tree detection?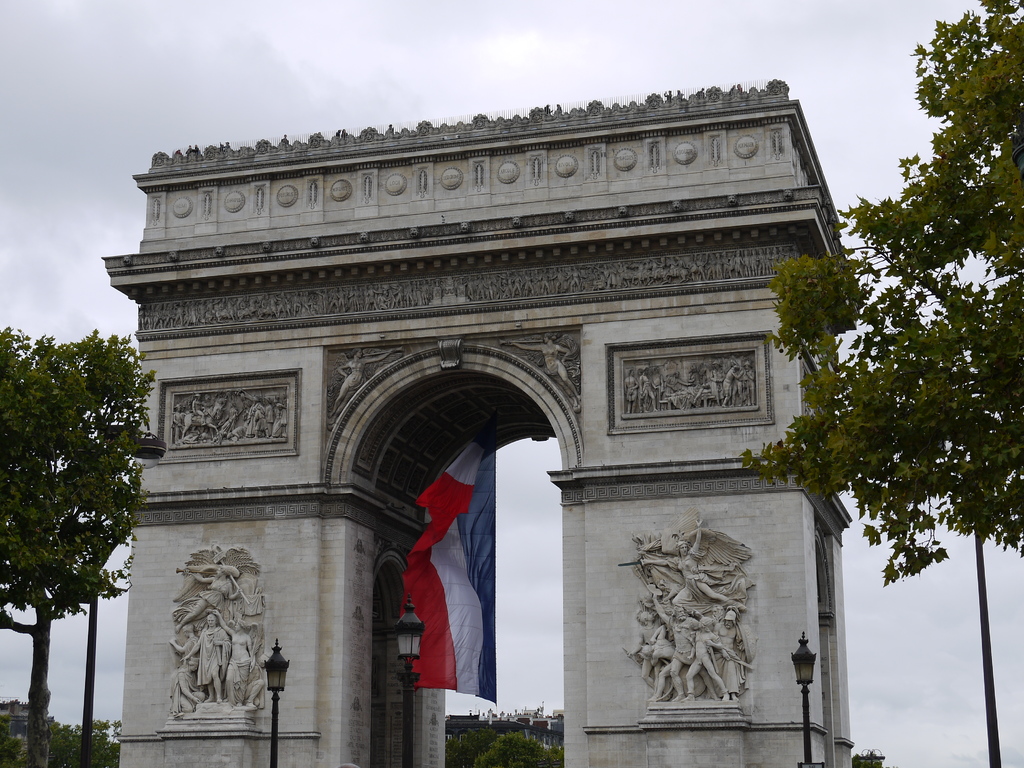
<bbox>445, 728, 568, 761</bbox>
